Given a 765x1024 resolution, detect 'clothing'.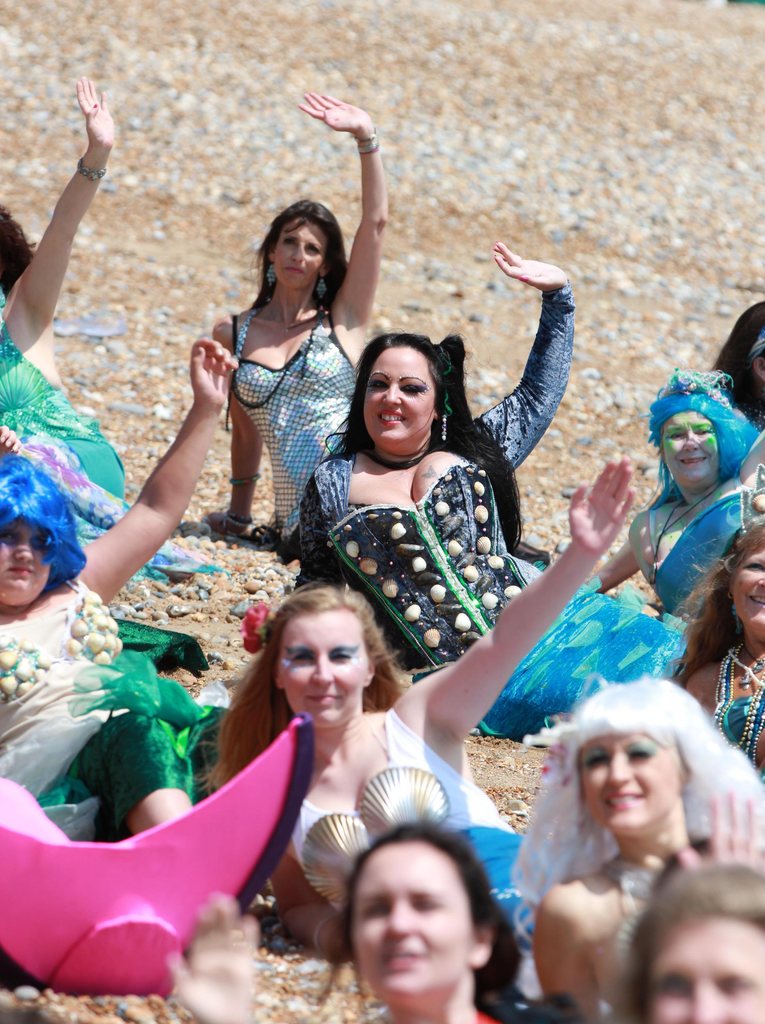
[225, 294, 387, 551].
